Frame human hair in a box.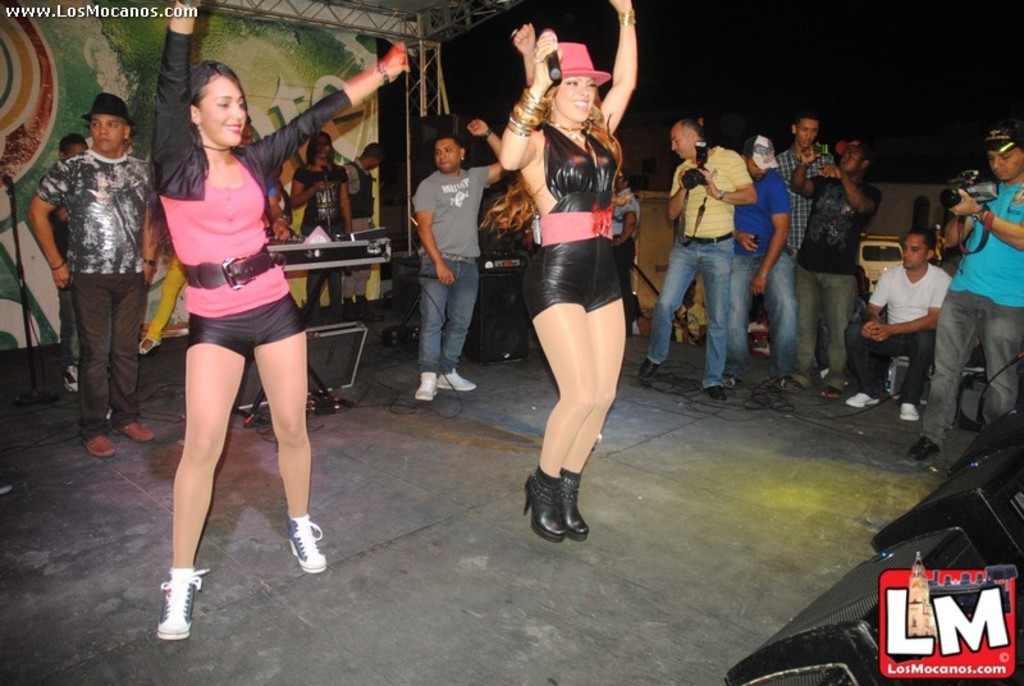
[x1=477, y1=180, x2=532, y2=233].
